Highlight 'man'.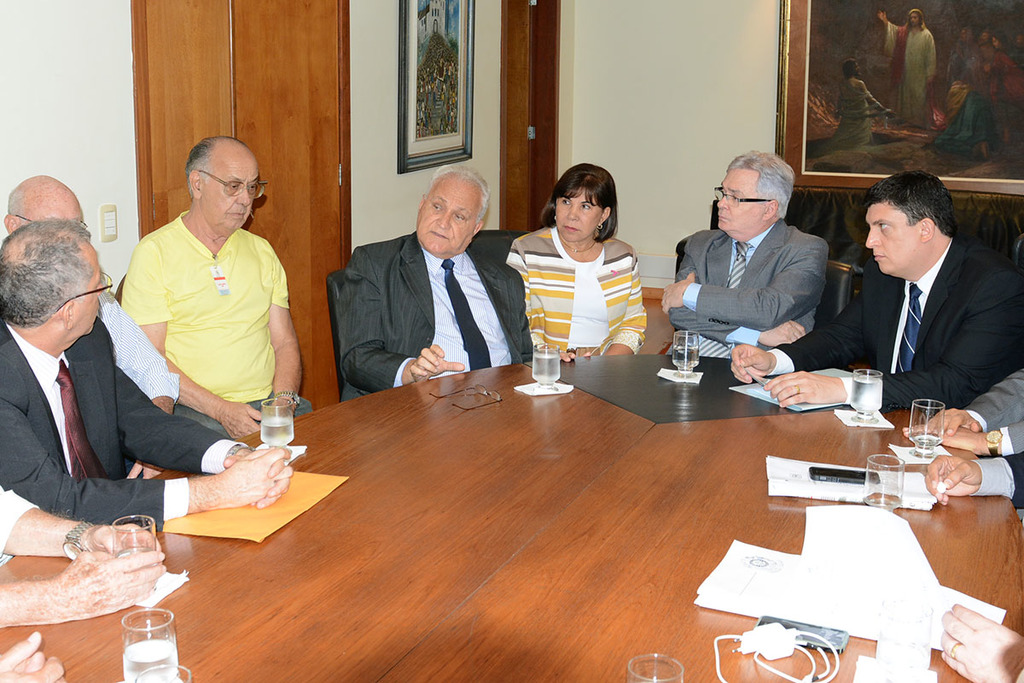
Highlighted region: left=0, top=633, right=71, bottom=682.
